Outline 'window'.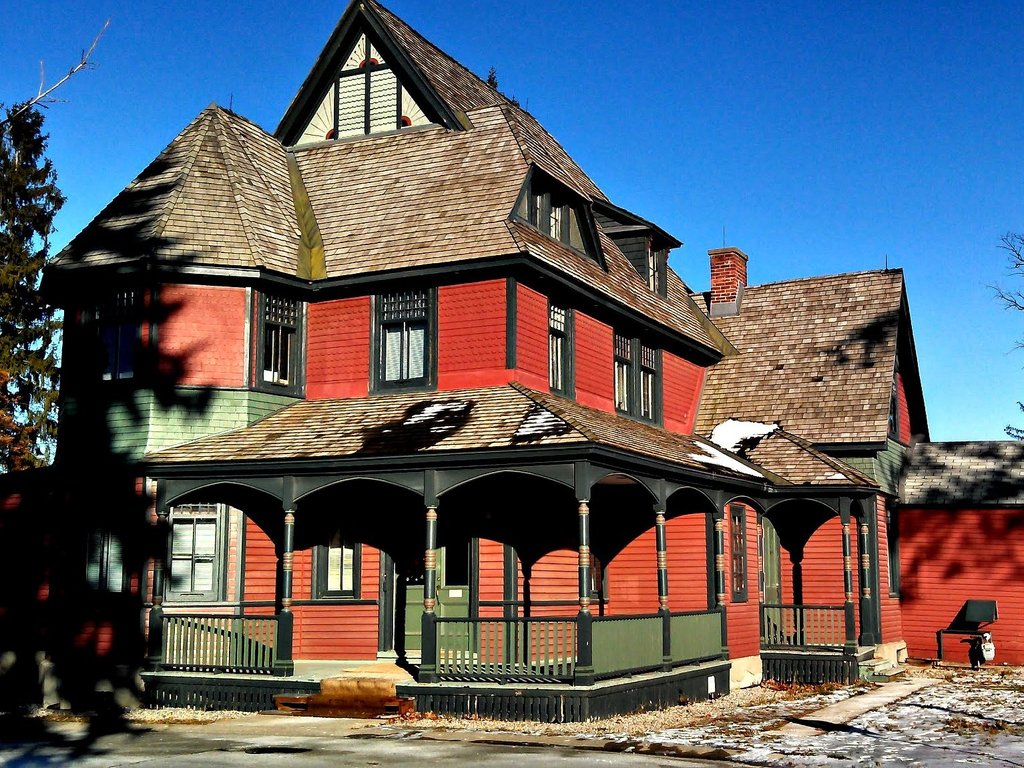
Outline: box(637, 347, 664, 421).
